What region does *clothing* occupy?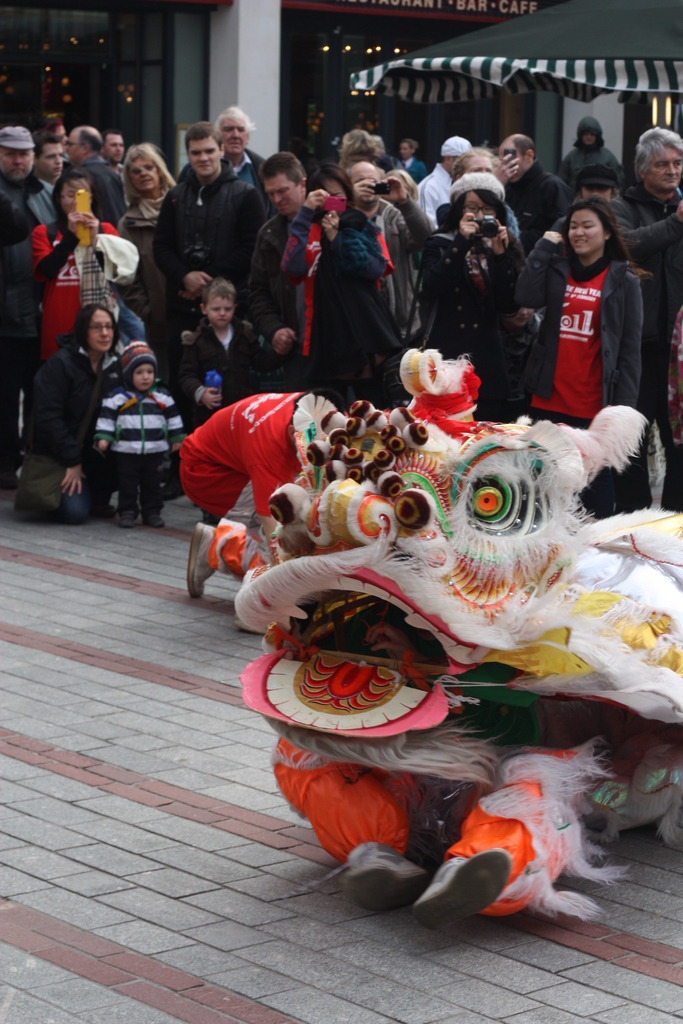
[418,223,524,417].
